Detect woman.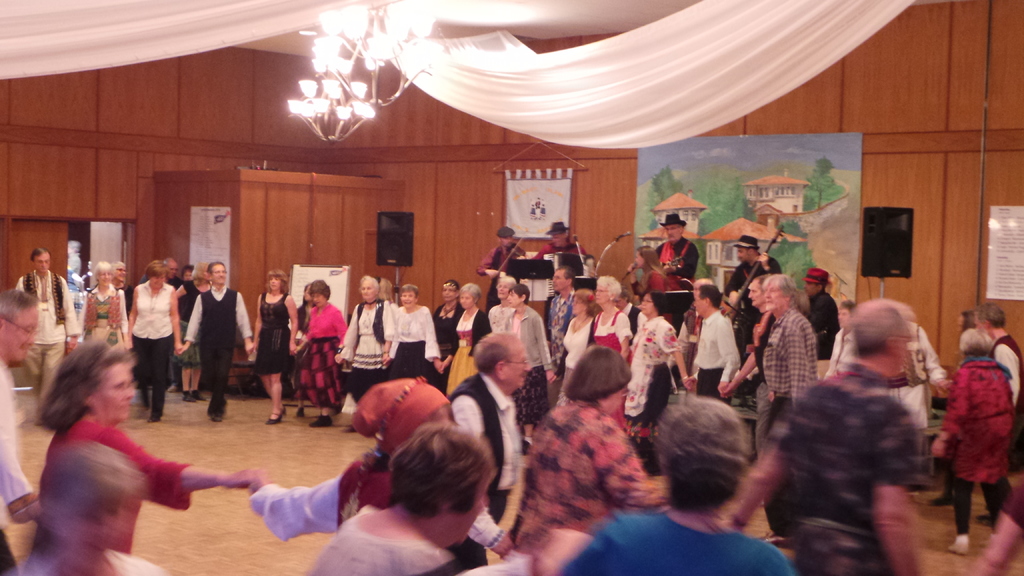
Detected at {"x1": 289, "y1": 278, "x2": 355, "y2": 434}.
